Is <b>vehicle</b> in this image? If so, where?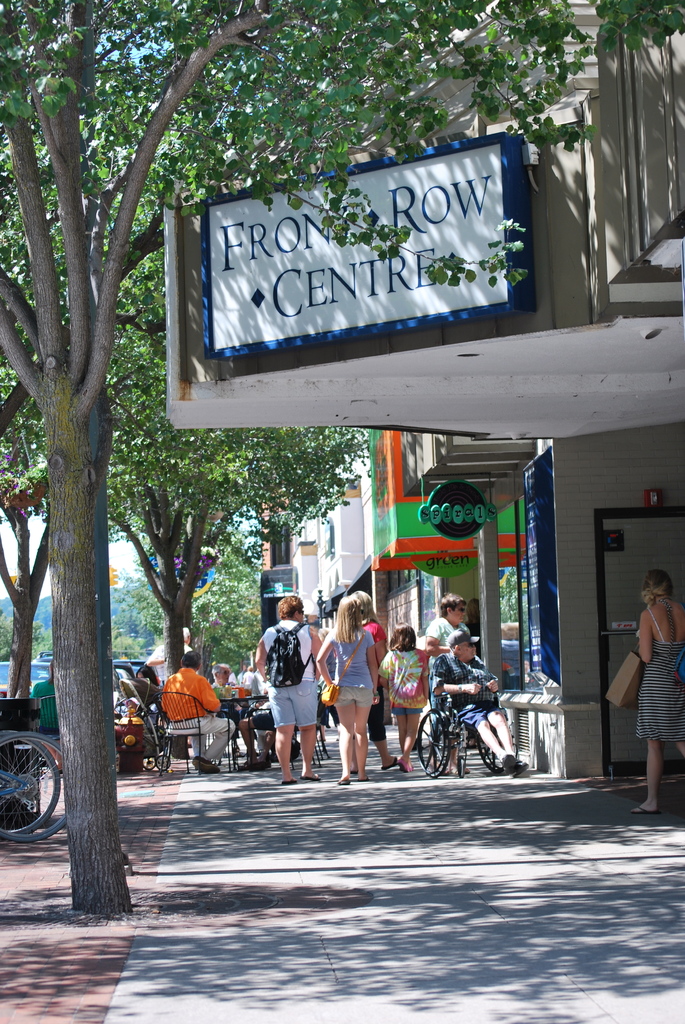
Yes, at detection(0, 729, 64, 844).
